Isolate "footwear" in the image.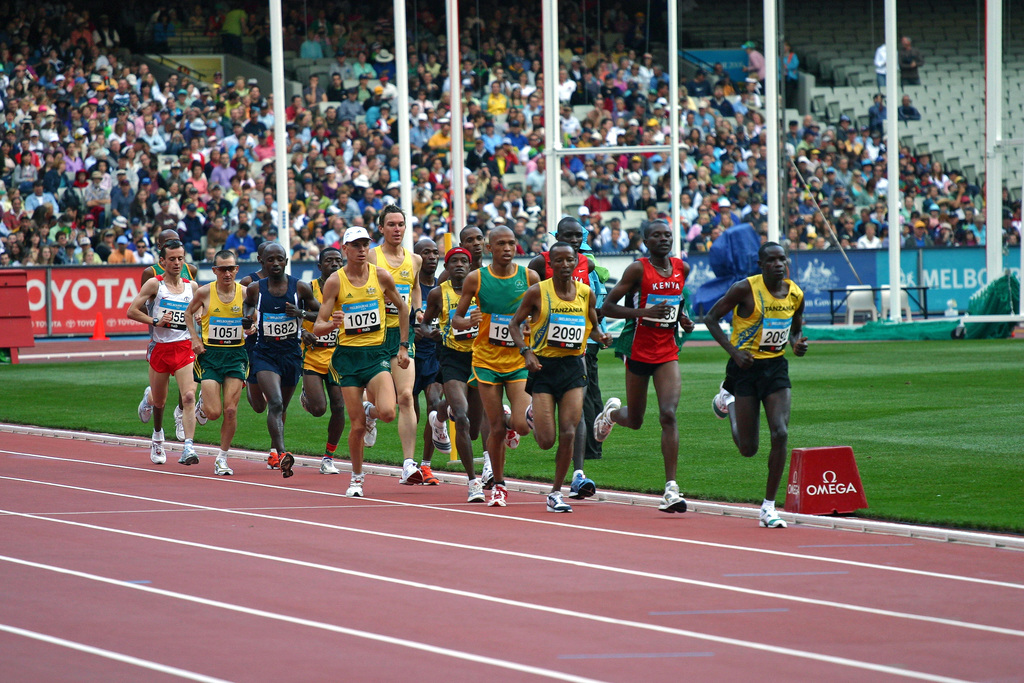
Isolated region: rect(319, 457, 335, 475).
